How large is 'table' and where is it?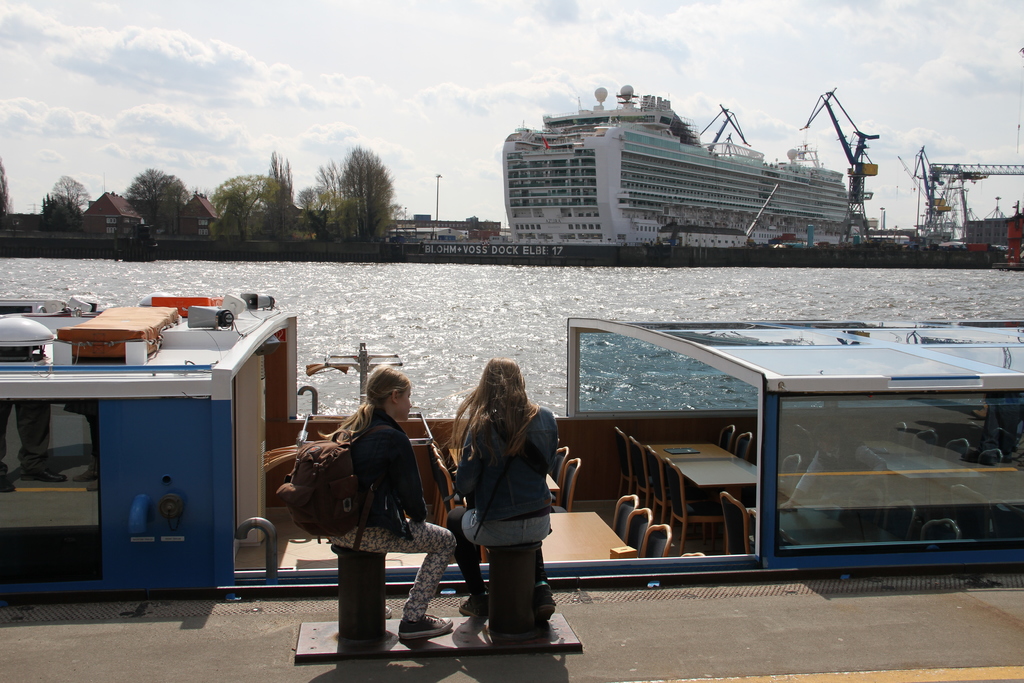
Bounding box: pyautogui.locateOnScreen(642, 432, 733, 470).
